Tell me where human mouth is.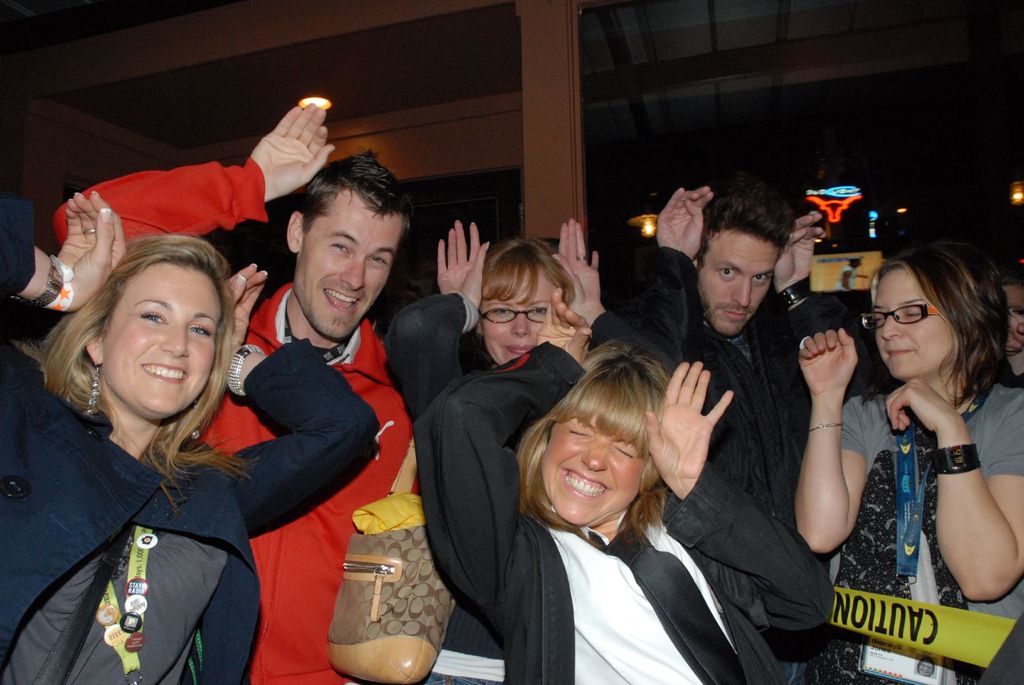
human mouth is at Rect(893, 345, 911, 357).
